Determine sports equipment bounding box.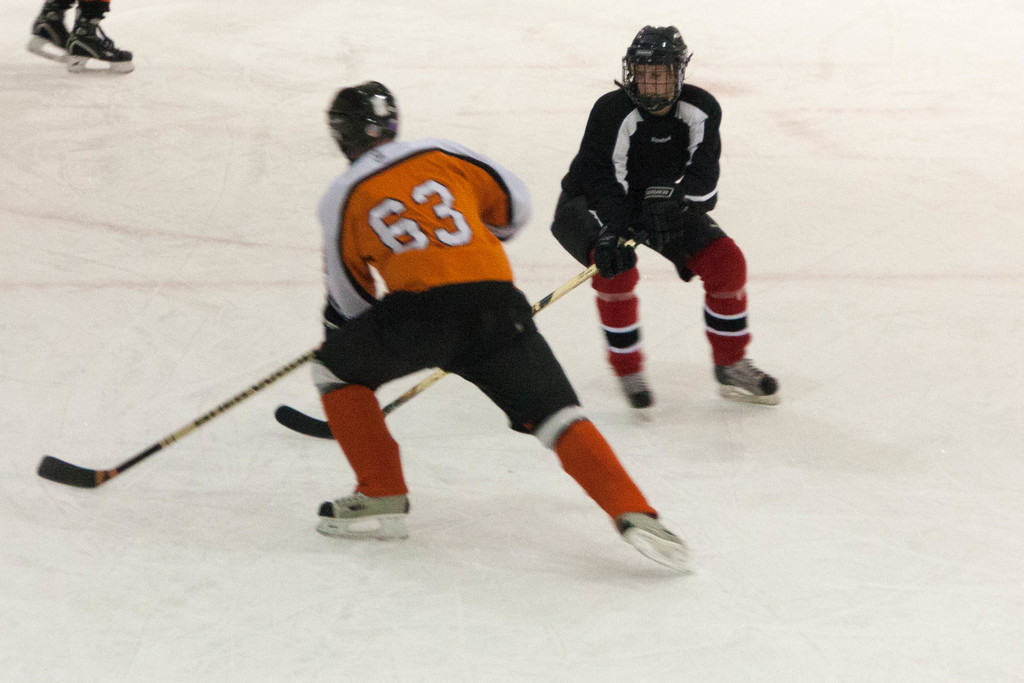
Determined: left=612, top=370, right=663, bottom=424.
